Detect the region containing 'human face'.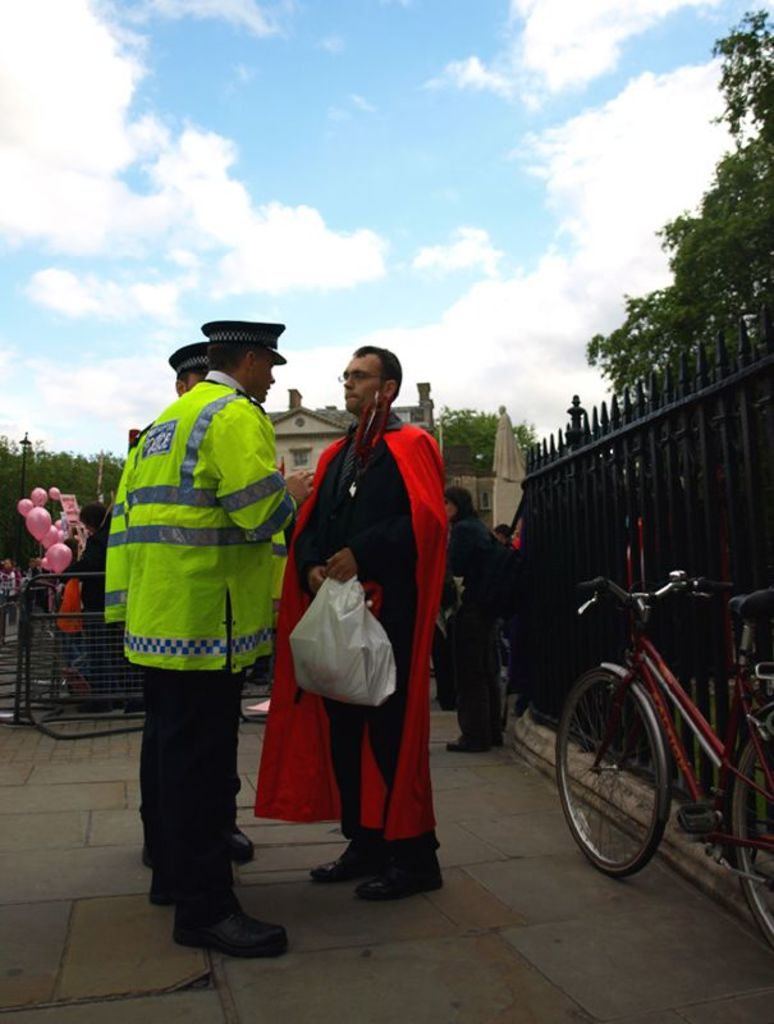
region(252, 351, 279, 406).
